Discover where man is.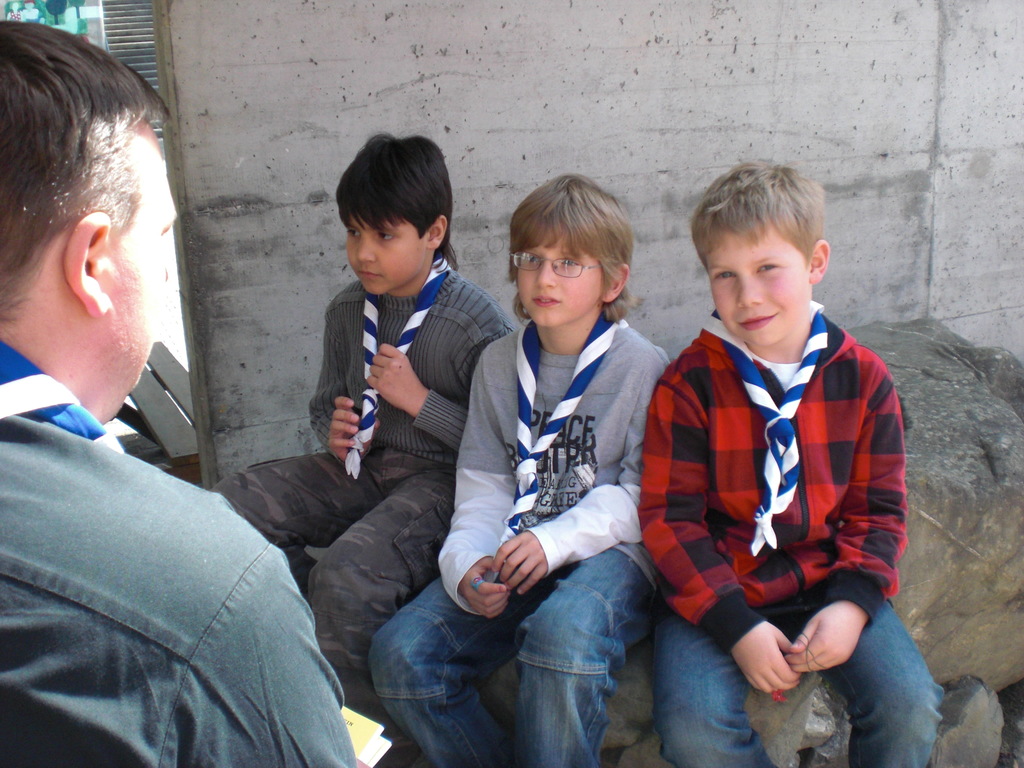
Discovered at (369,164,672,767).
